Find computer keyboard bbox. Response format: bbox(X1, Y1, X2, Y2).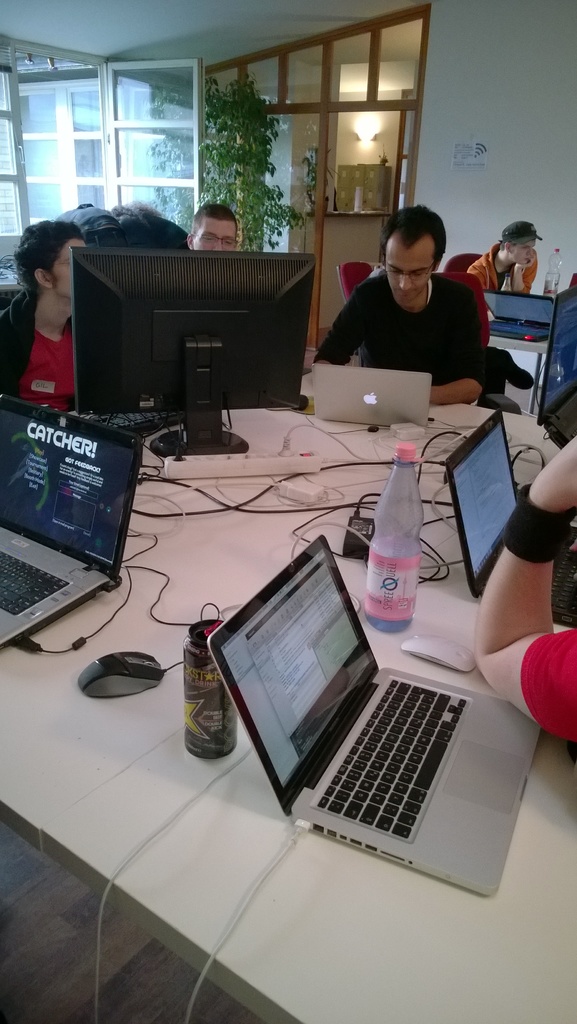
bbox(549, 552, 576, 616).
